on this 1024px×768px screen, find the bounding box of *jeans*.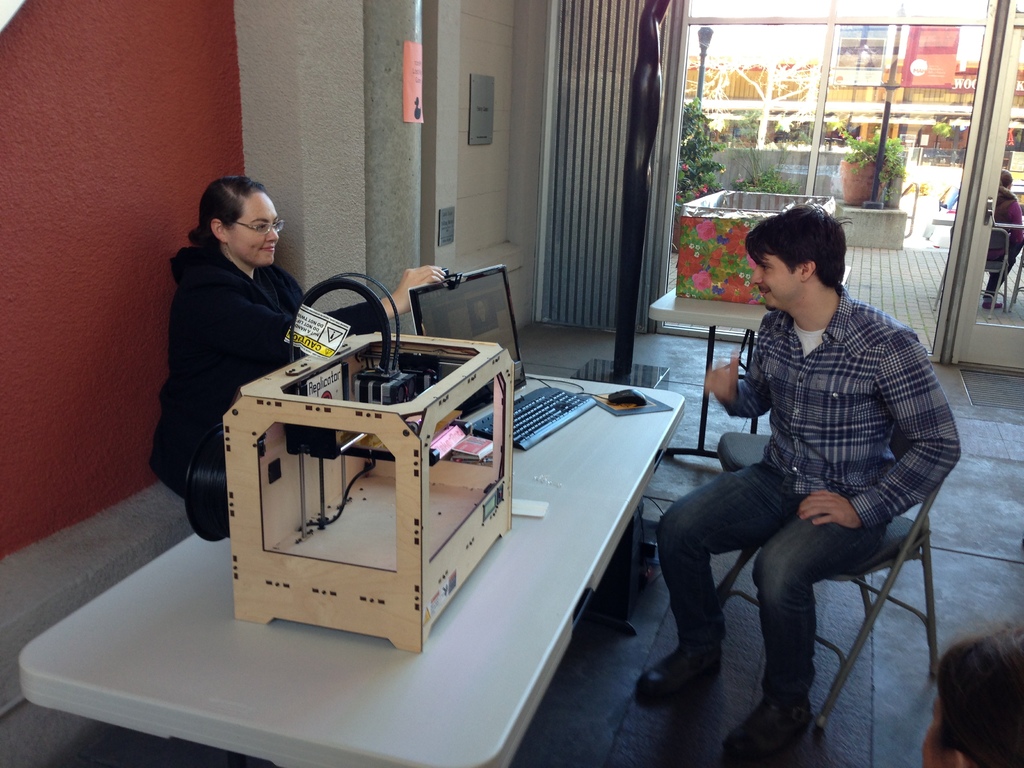
Bounding box: l=156, t=463, r=225, b=536.
